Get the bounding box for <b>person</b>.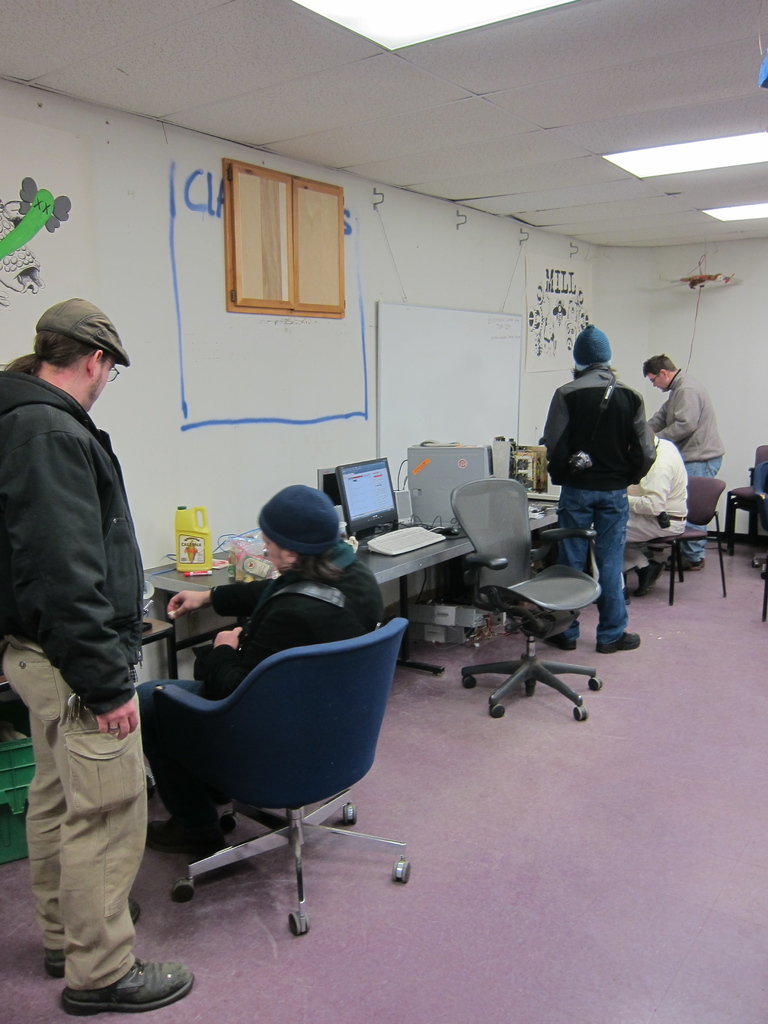
[538, 325, 645, 657].
